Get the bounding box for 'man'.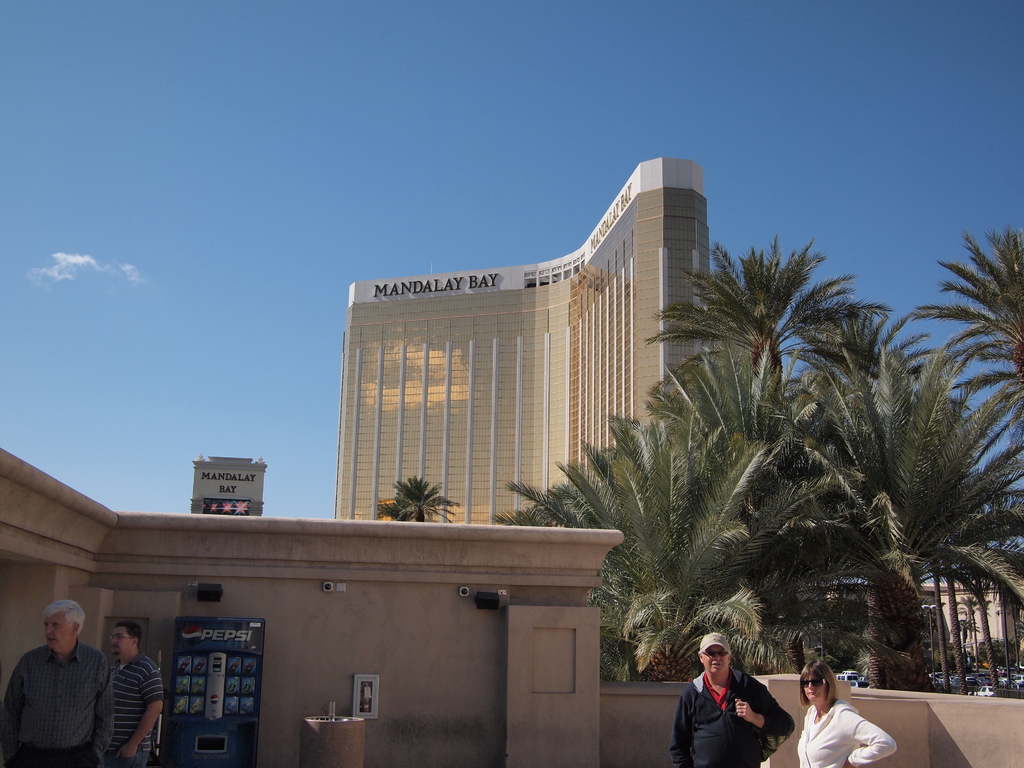
(x1=0, y1=599, x2=118, y2=767).
